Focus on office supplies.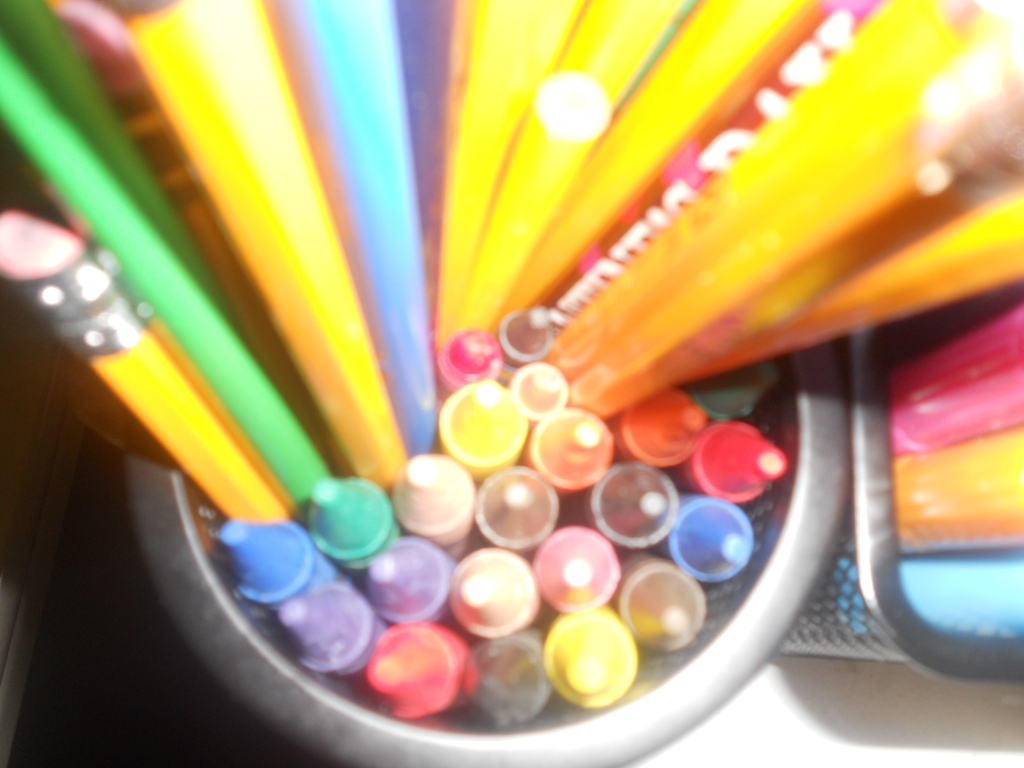
Focused at Rect(481, 470, 553, 545).
